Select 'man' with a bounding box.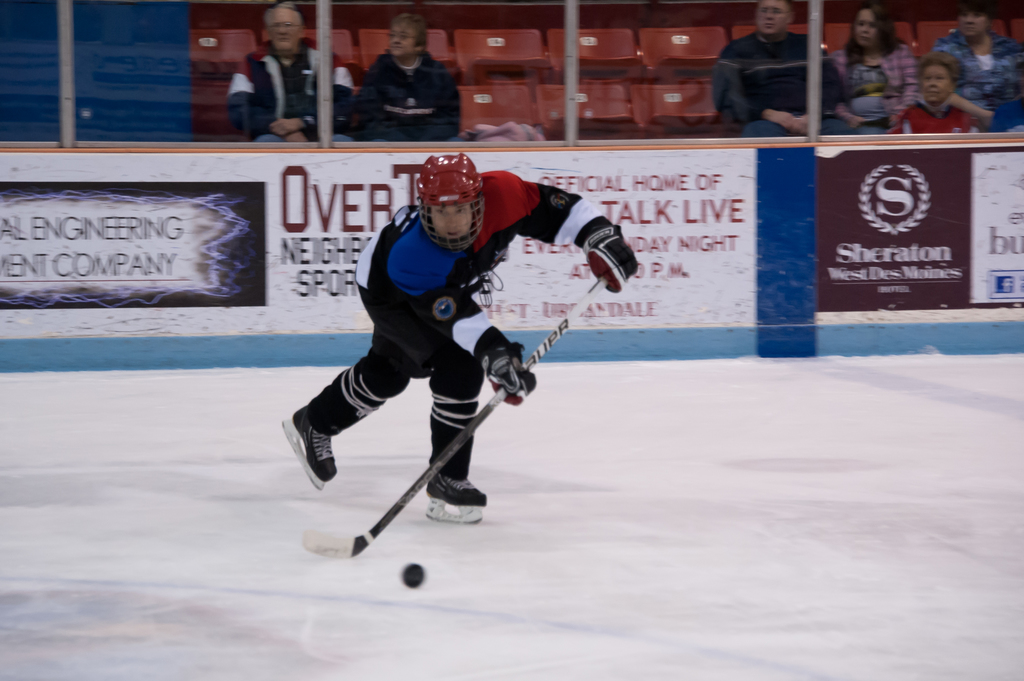
<region>284, 152, 652, 509</region>.
